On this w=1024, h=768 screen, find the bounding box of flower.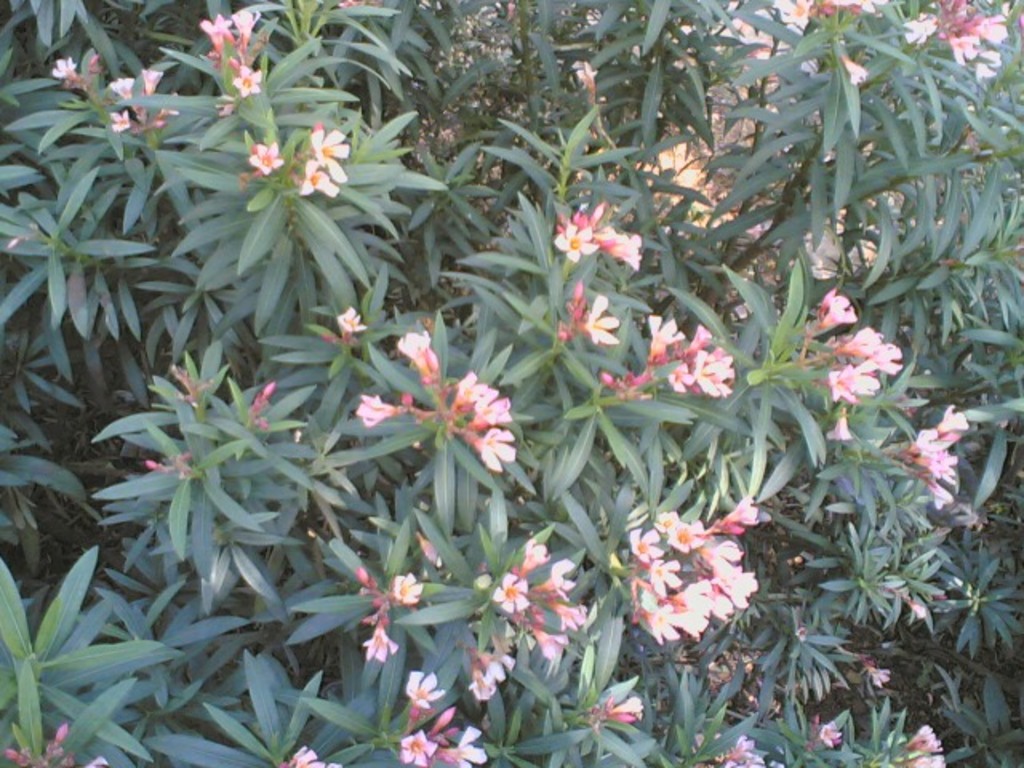
Bounding box: locate(544, 600, 592, 629).
